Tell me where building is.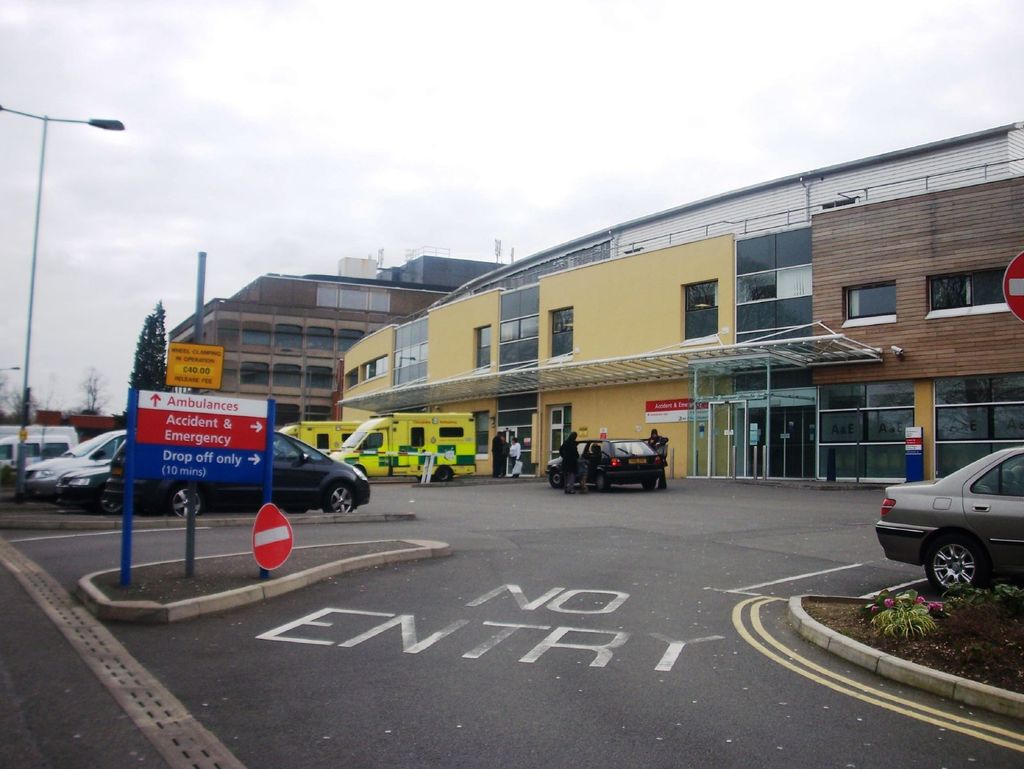
building is at crop(166, 274, 460, 432).
